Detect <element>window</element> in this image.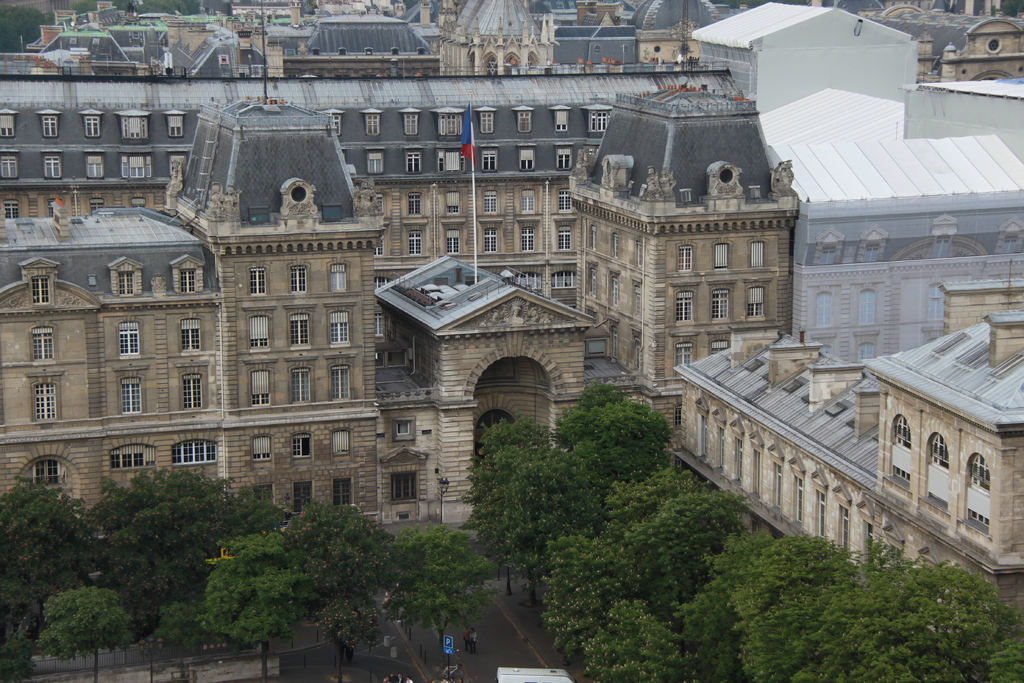
Detection: (left=586, top=271, right=598, bottom=297).
